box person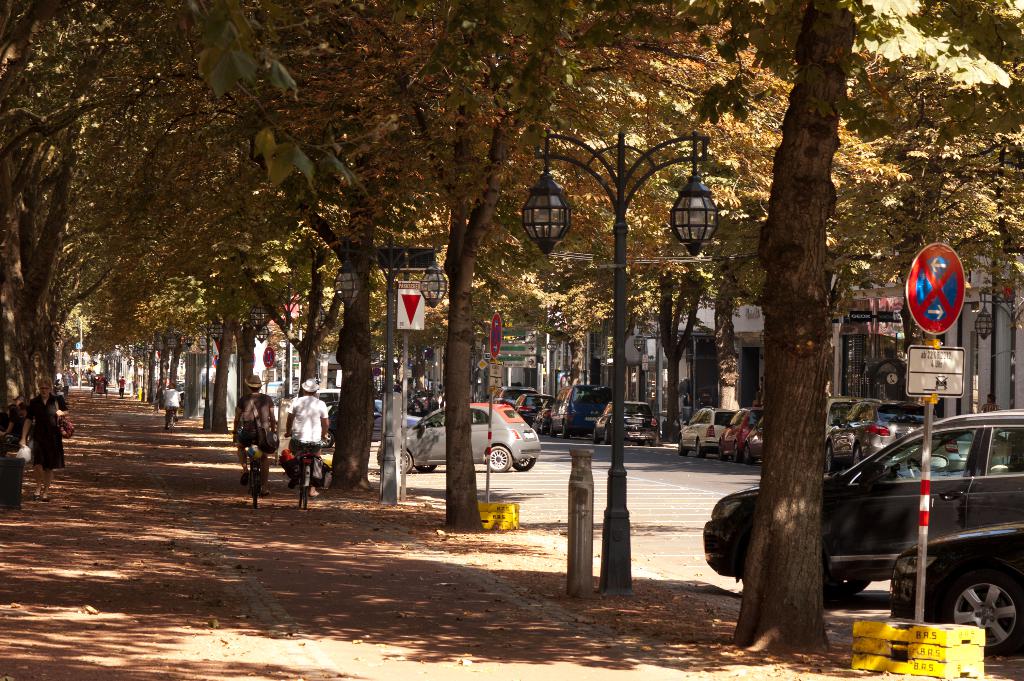
{"x1": 163, "y1": 382, "x2": 182, "y2": 435}
